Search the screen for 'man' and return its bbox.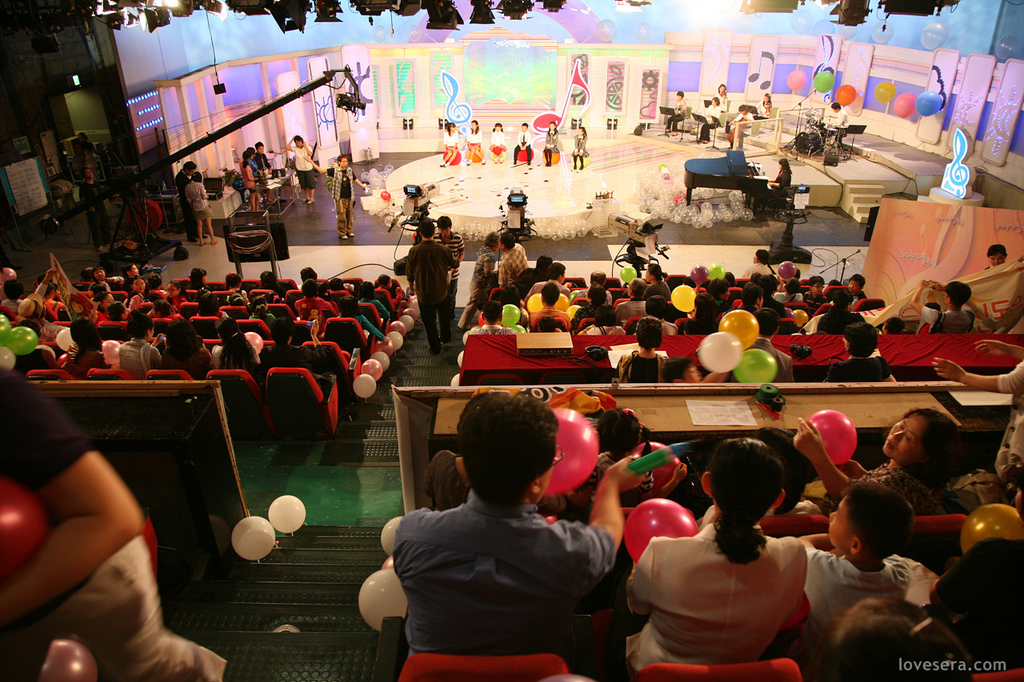
Found: bbox(666, 89, 690, 136).
